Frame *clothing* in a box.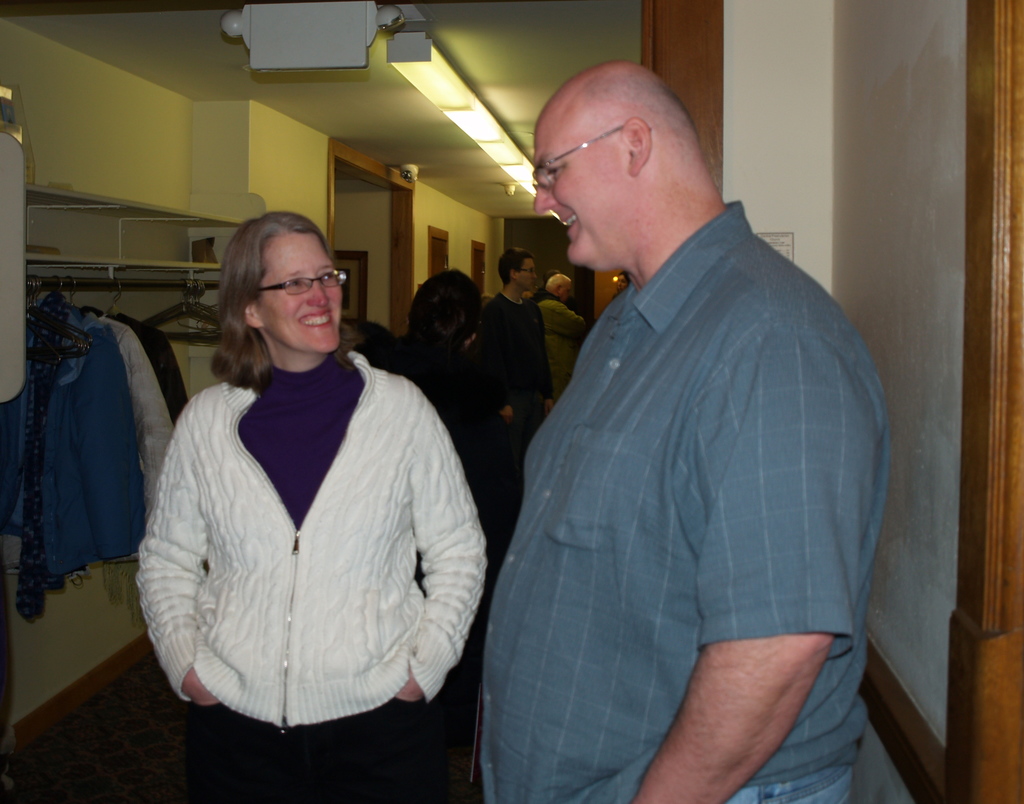
pyautogui.locateOnScreen(130, 362, 476, 766).
